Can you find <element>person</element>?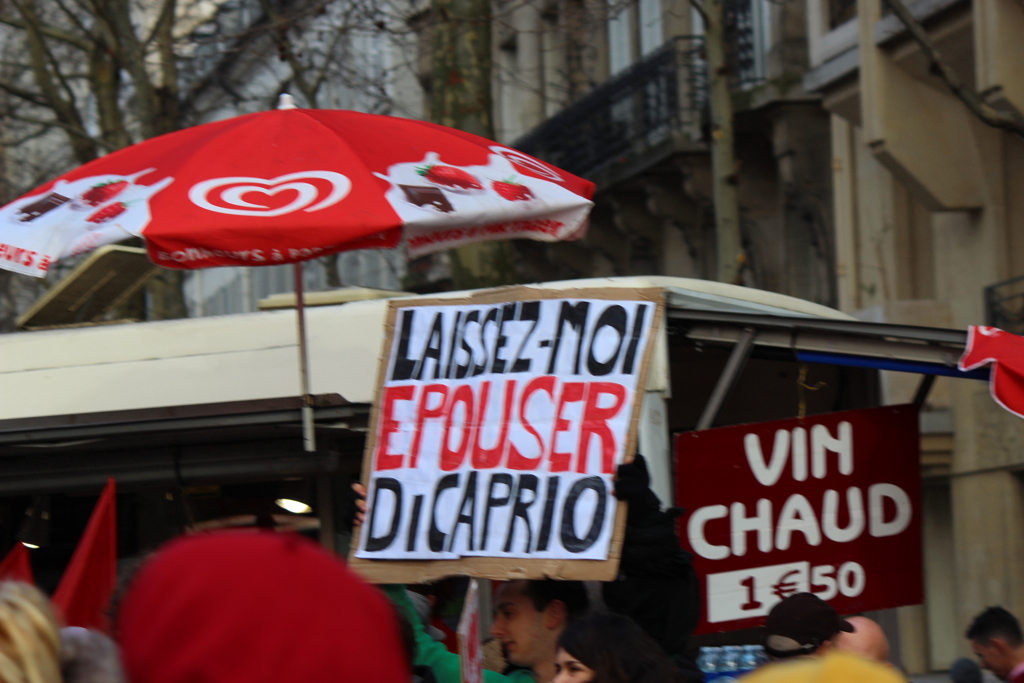
Yes, bounding box: x1=104 y1=529 x2=397 y2=682.
